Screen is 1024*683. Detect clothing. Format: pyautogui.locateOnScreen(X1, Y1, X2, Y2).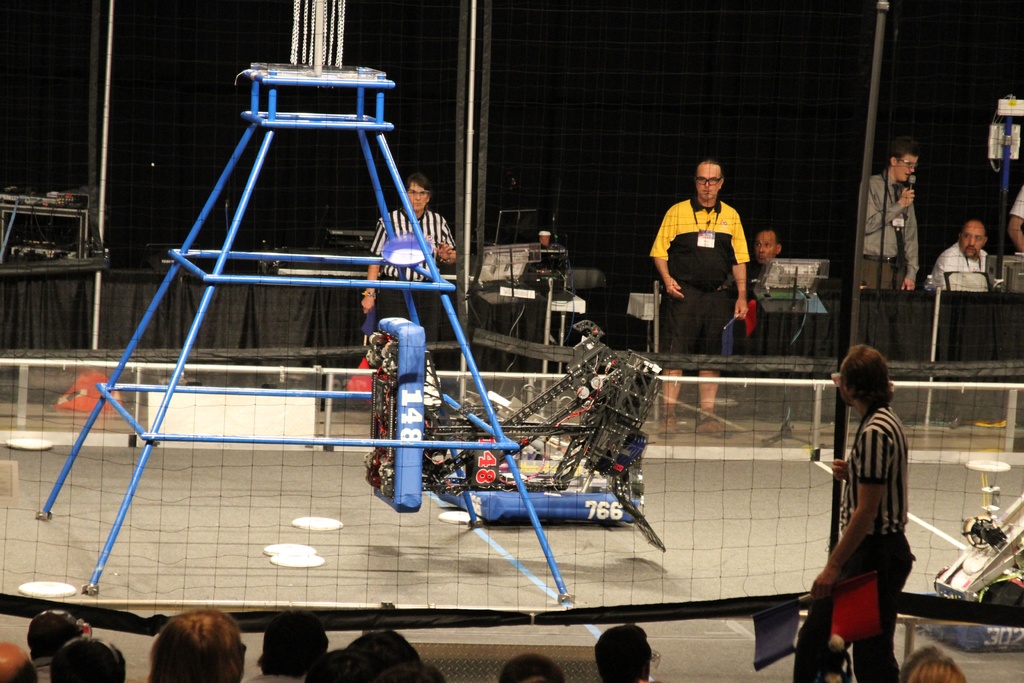
pyautogui.locateOnScreen(929, 240, 990, 293).
